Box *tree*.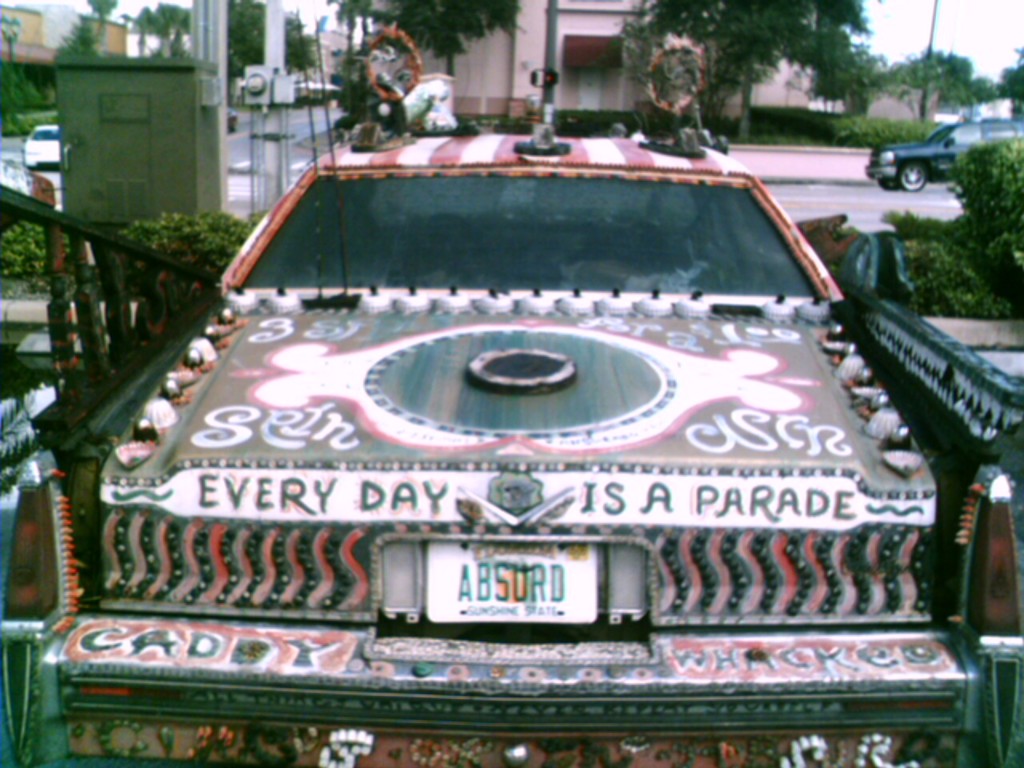
[x1=122, y1=0, x2=208, y2=70].
